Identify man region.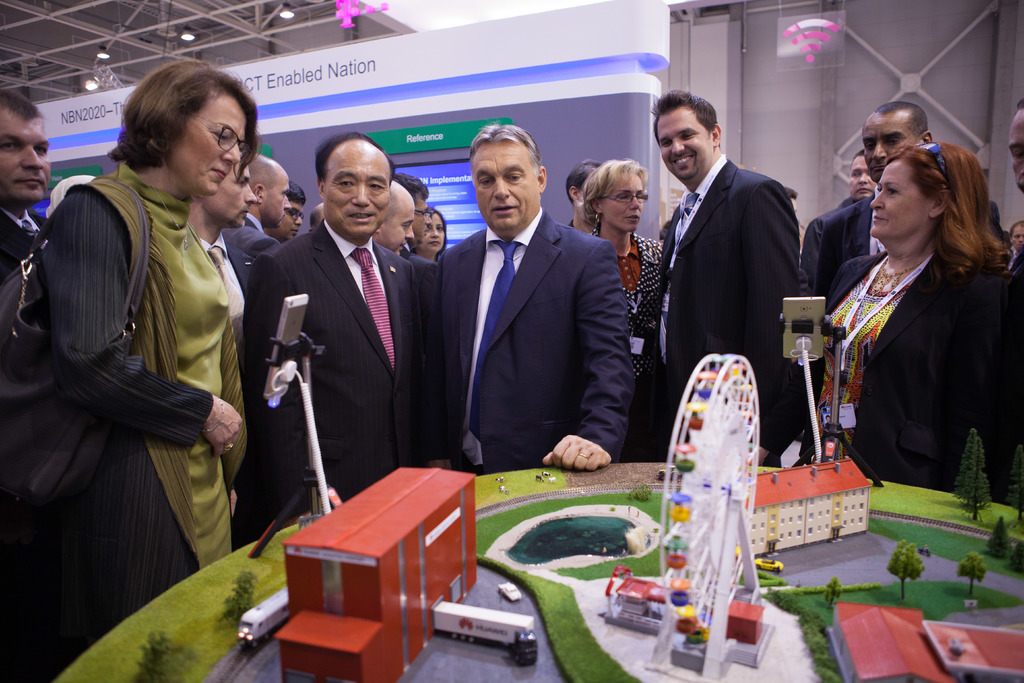
Region: [994,103,1023,382].
